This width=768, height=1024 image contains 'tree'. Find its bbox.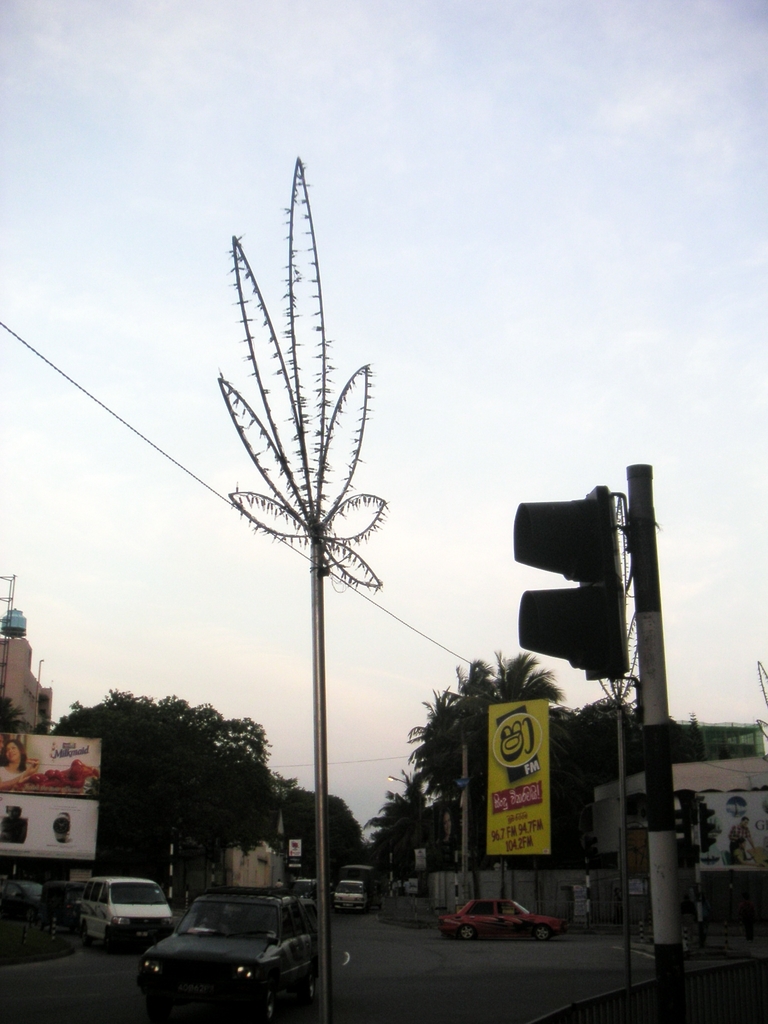
189:125:413:953.
